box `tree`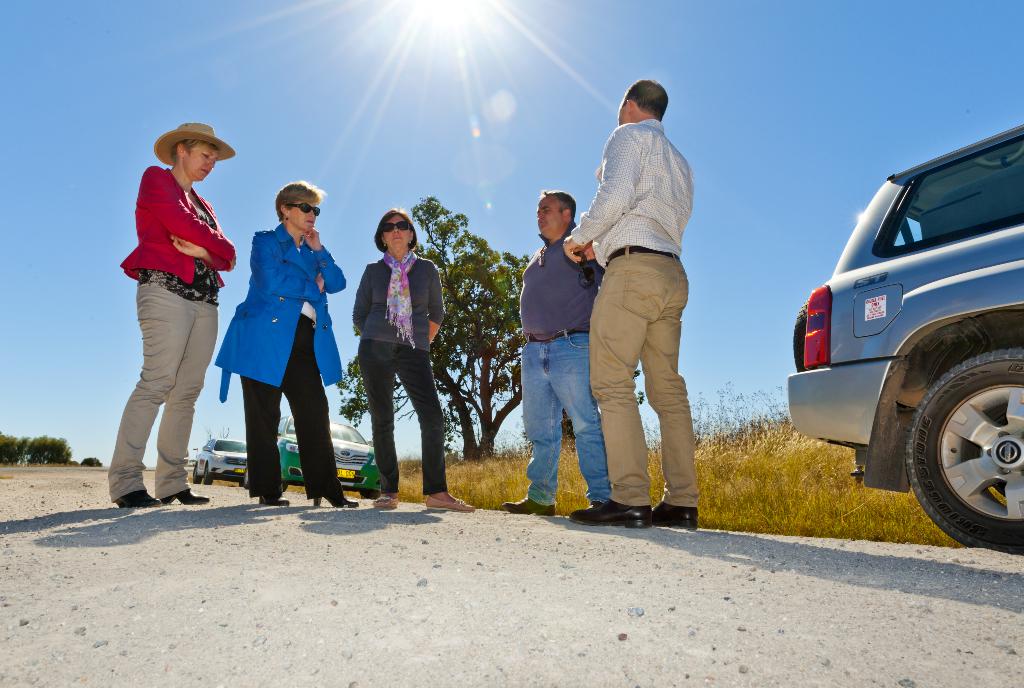
410 197 529 459
